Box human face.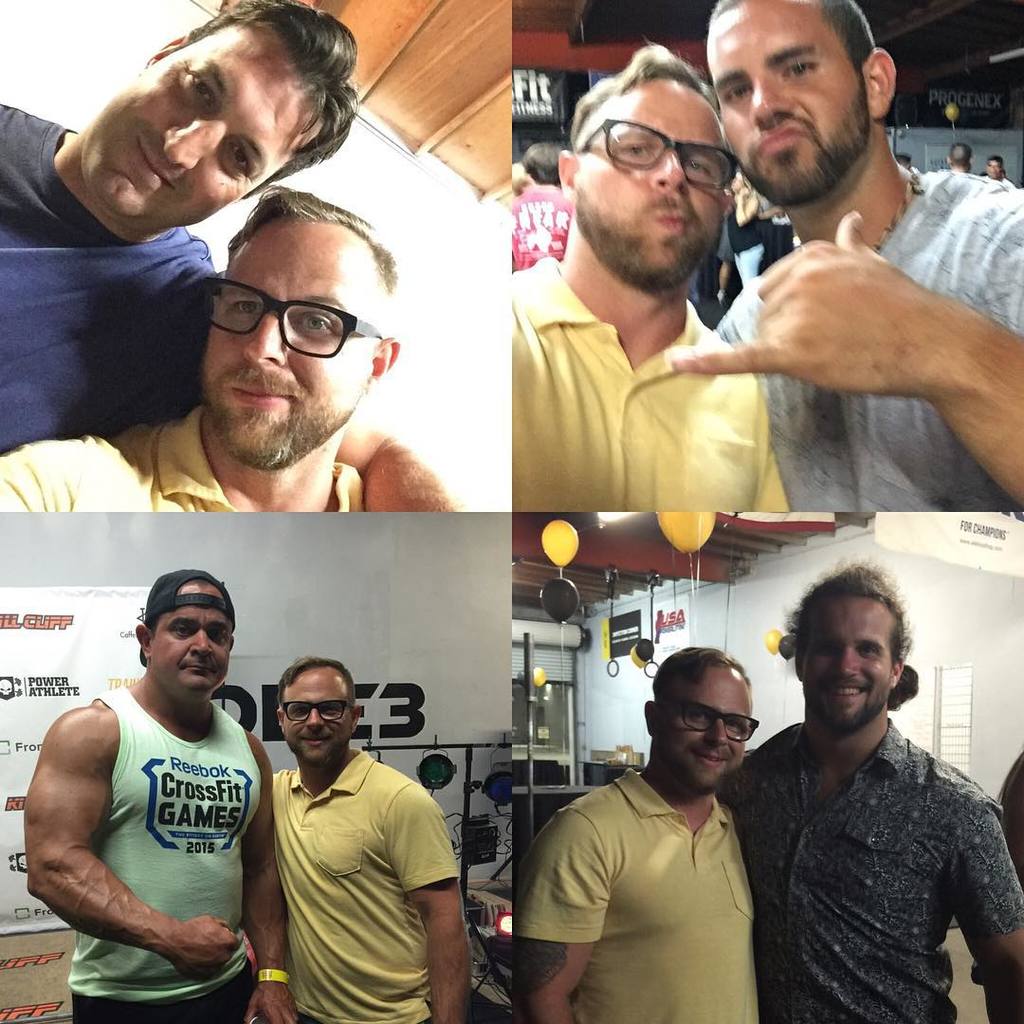
(left=82, top=24, right=312, bottom=222).
